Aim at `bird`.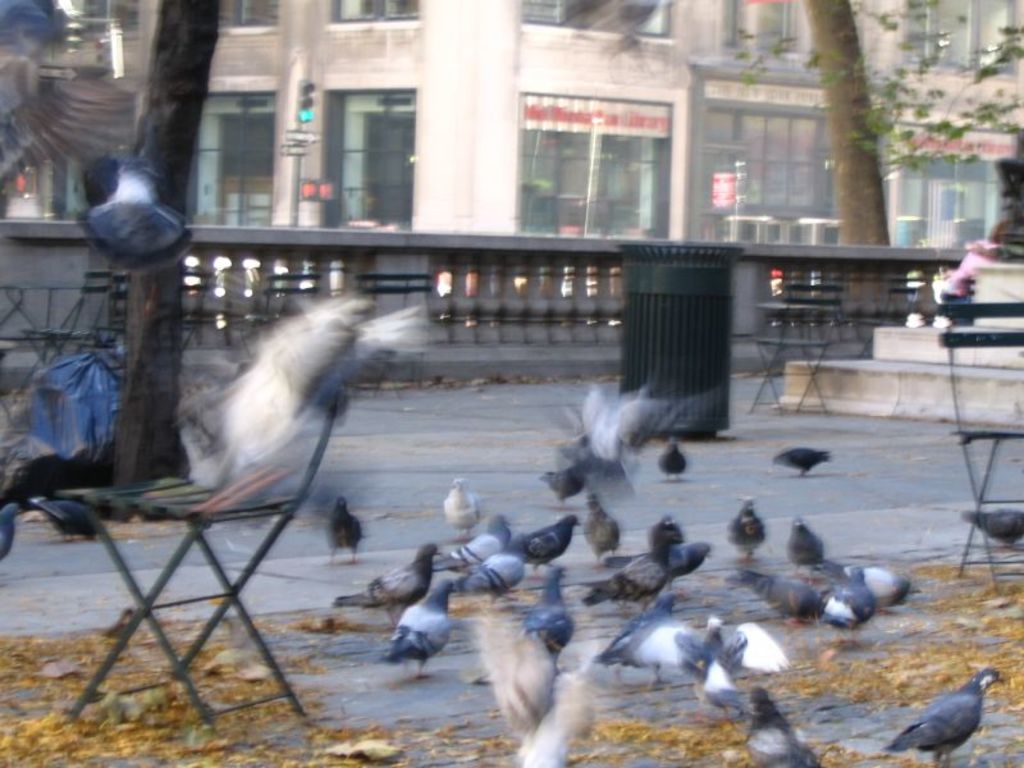
Aimed at region(660, 433, 691, 479).
